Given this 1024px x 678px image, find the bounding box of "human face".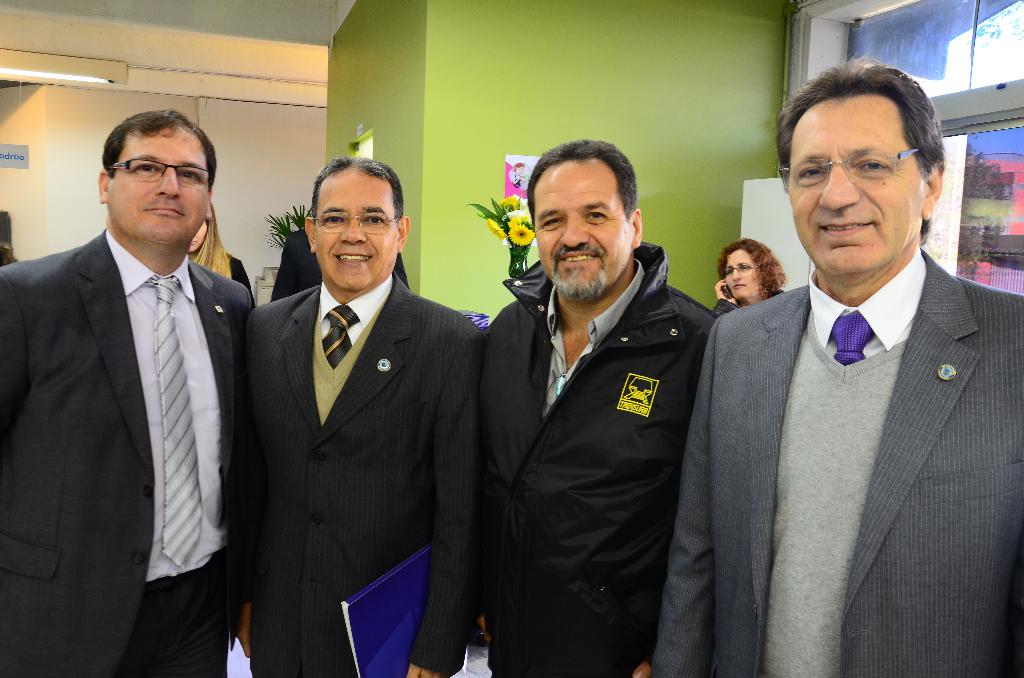
BBox(108, 127, 209, 244).
